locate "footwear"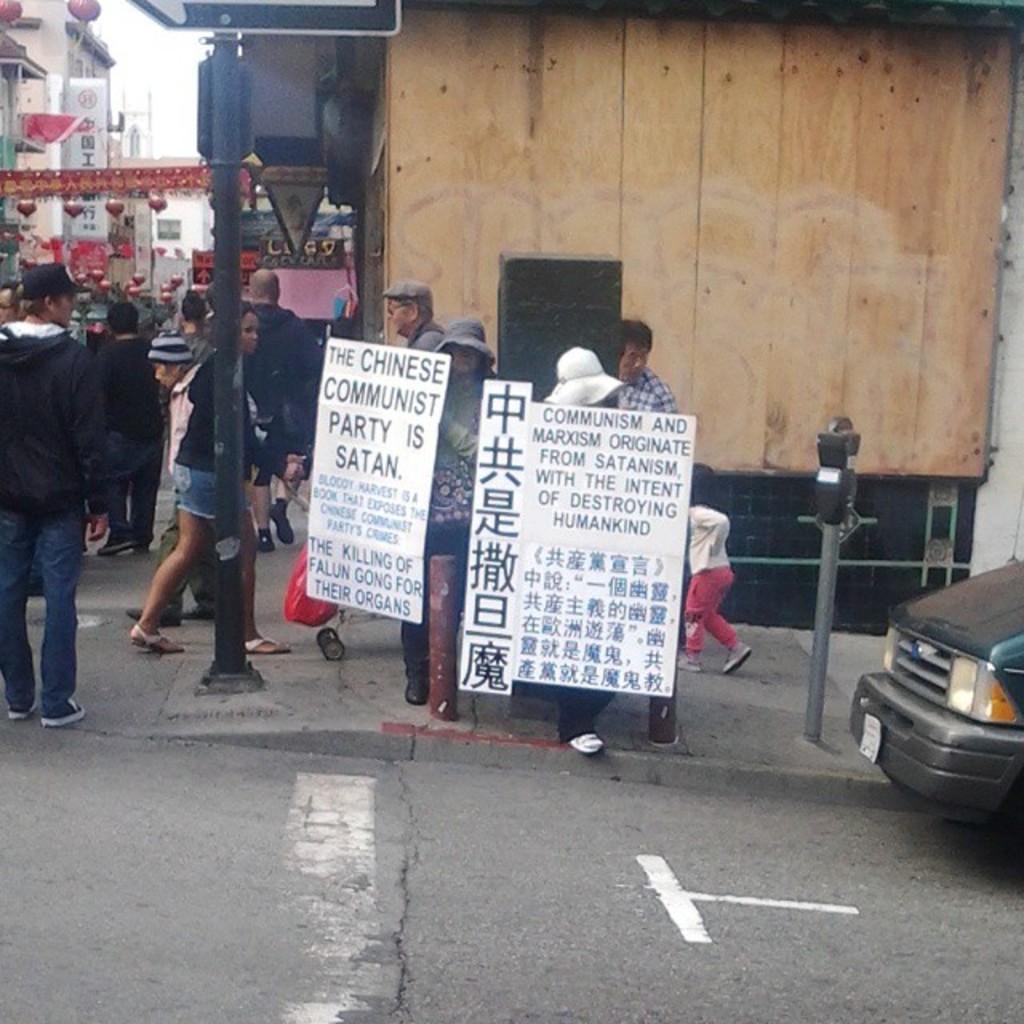
x1=6 y1=699 x2=34 y2=723
